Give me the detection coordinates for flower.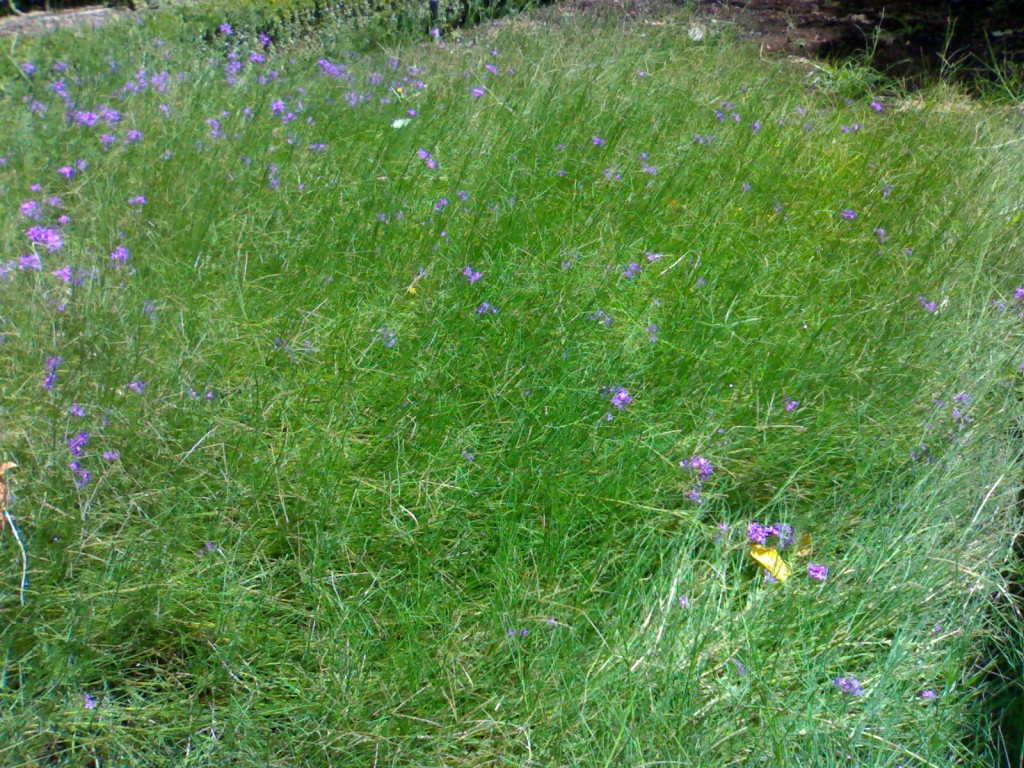
box(99, 444, 121, 466).
